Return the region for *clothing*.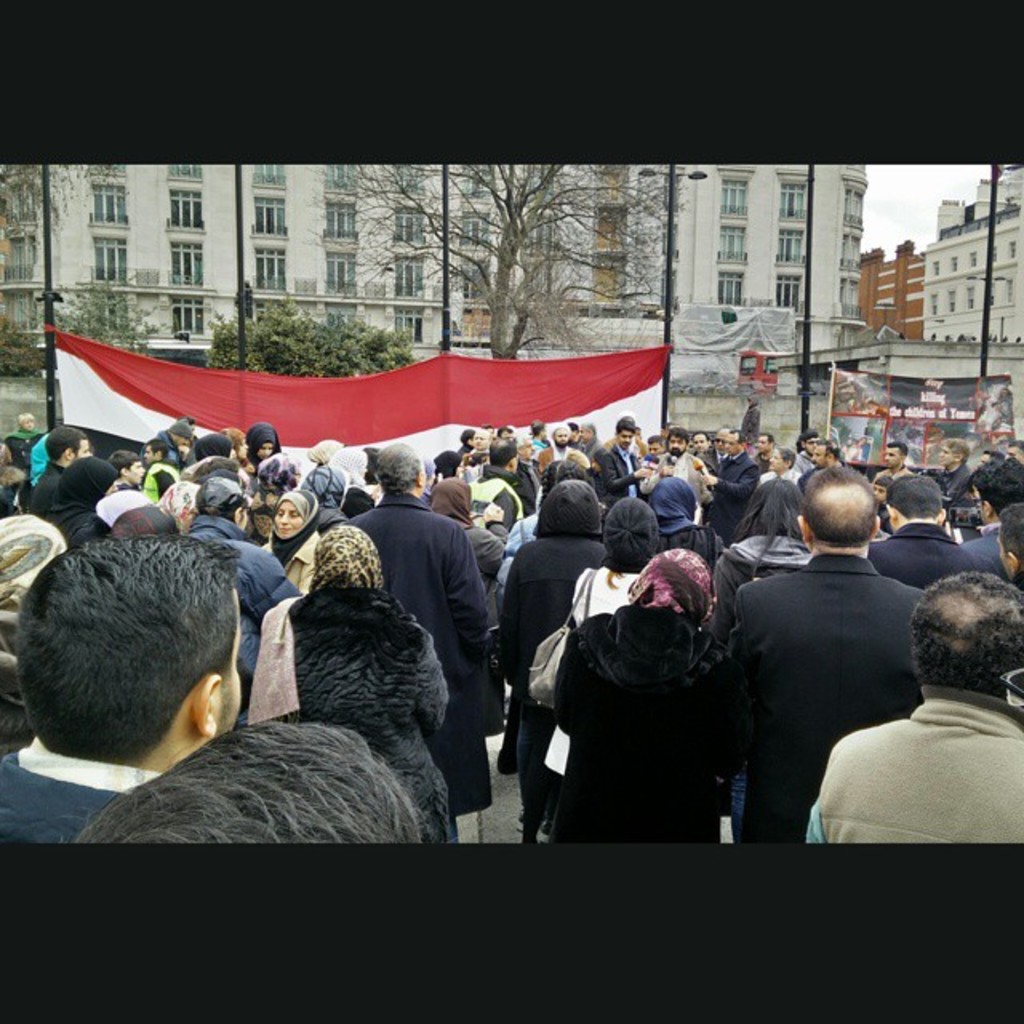
detection(0, 734, 170, 845).
